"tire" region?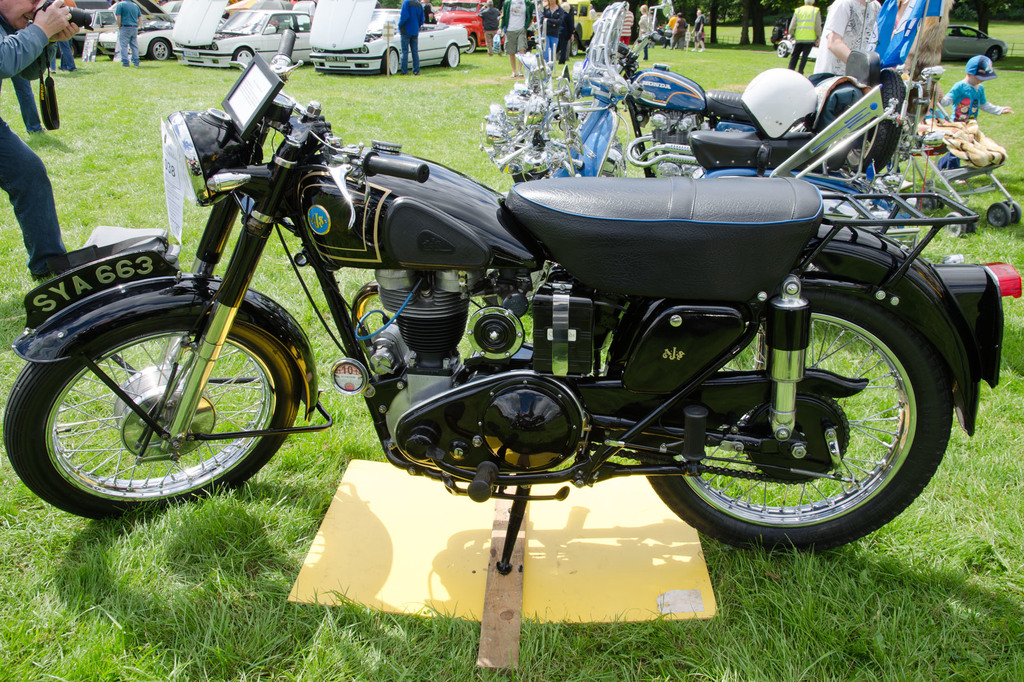
BBox(385, 47, 399, 74)
